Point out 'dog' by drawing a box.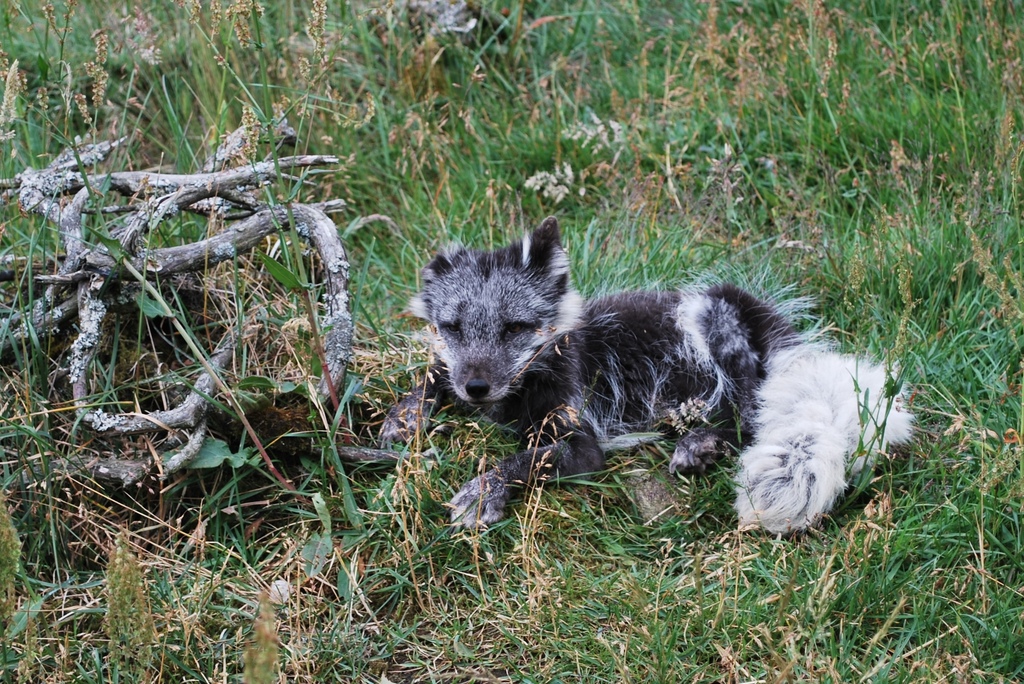
<region>388, 218, 913, 537</region>.
